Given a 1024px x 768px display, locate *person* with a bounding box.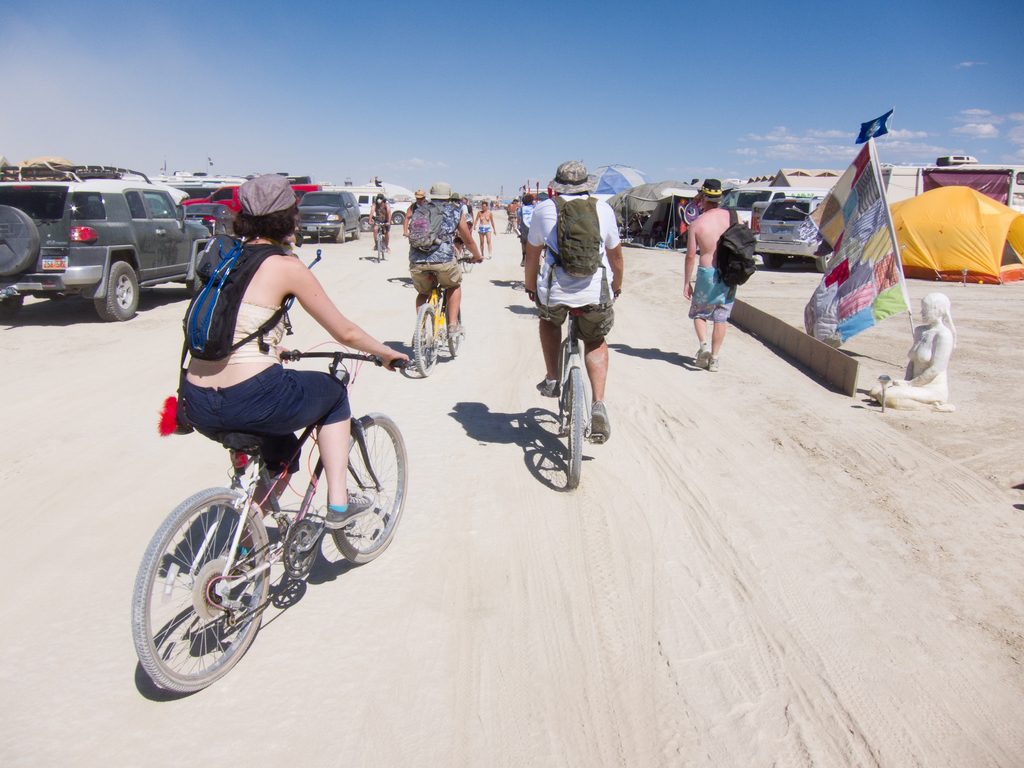
Located: [x1=685, y1=177, x2=747, y2=373].
